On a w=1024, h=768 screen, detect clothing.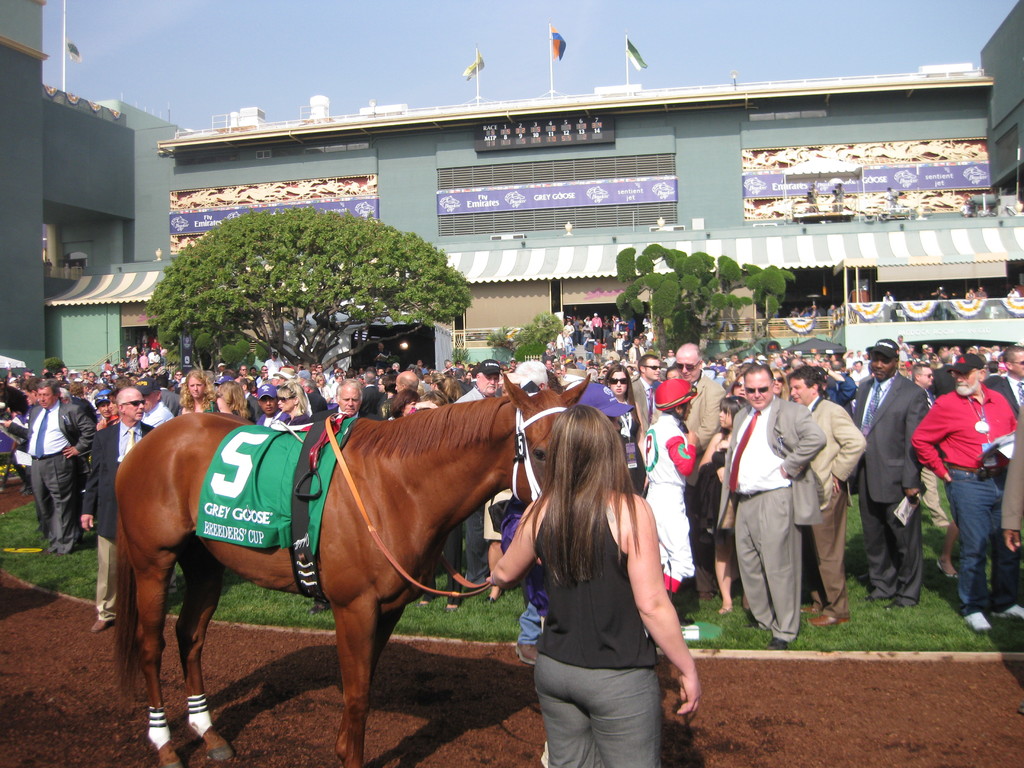
<region>449, 388, 525, 403</region>.
